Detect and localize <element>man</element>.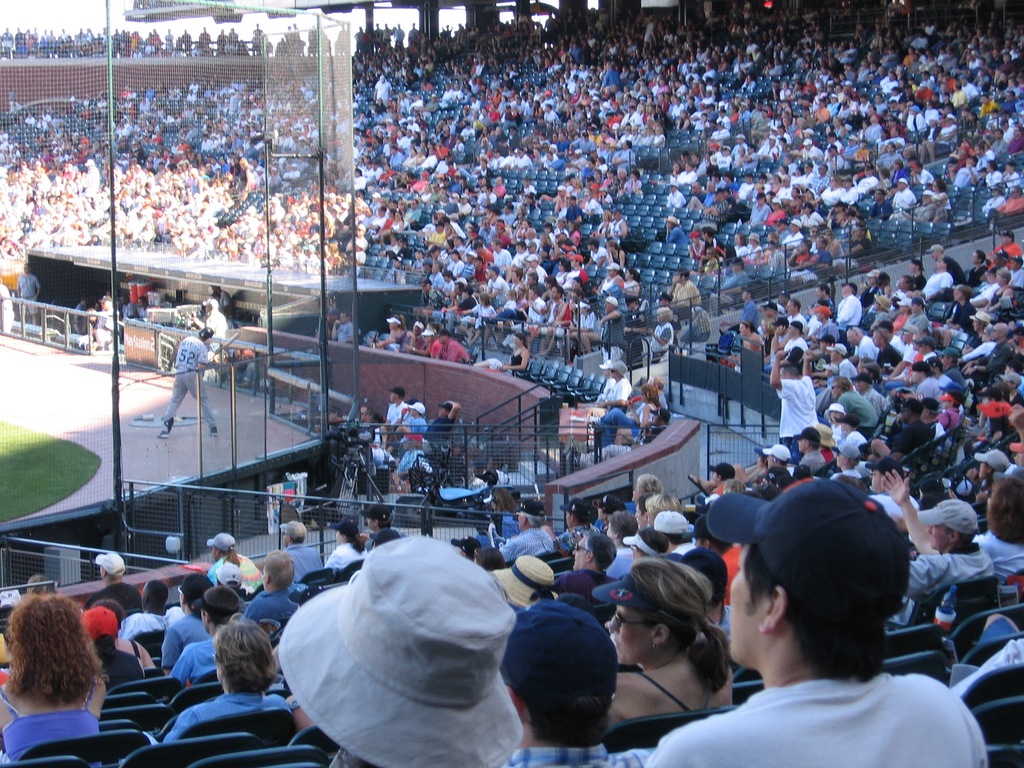
Localized at <region>155, 325, 216, 440</region>.
